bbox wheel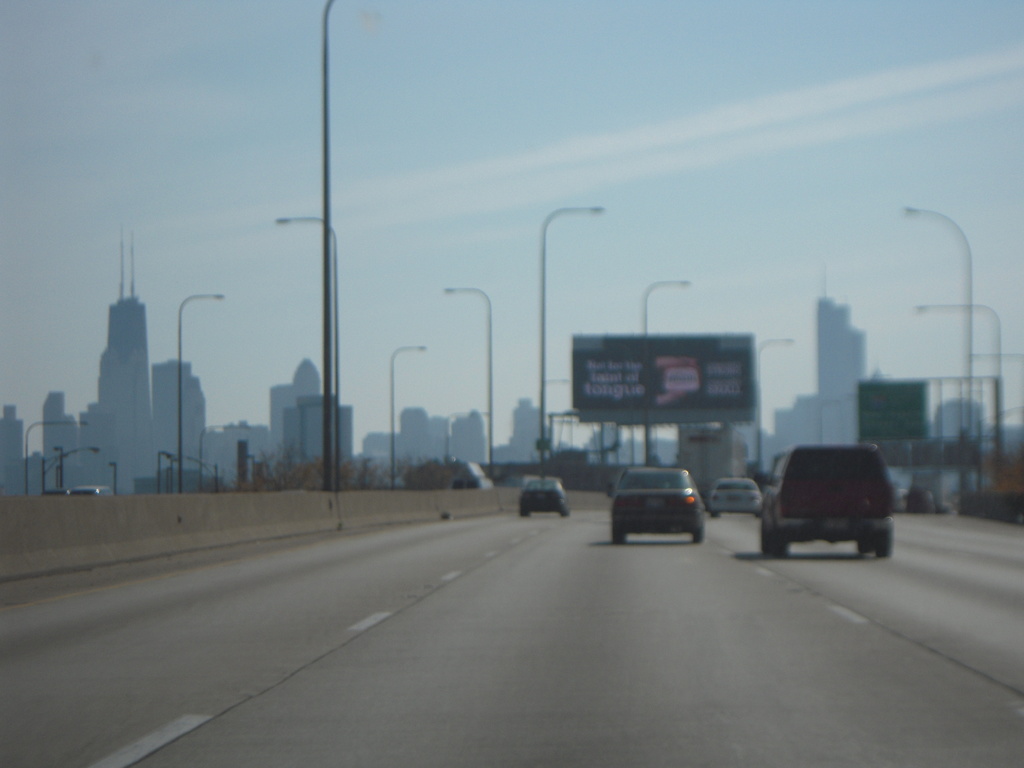
BBox(688, 519, 710, 551)
